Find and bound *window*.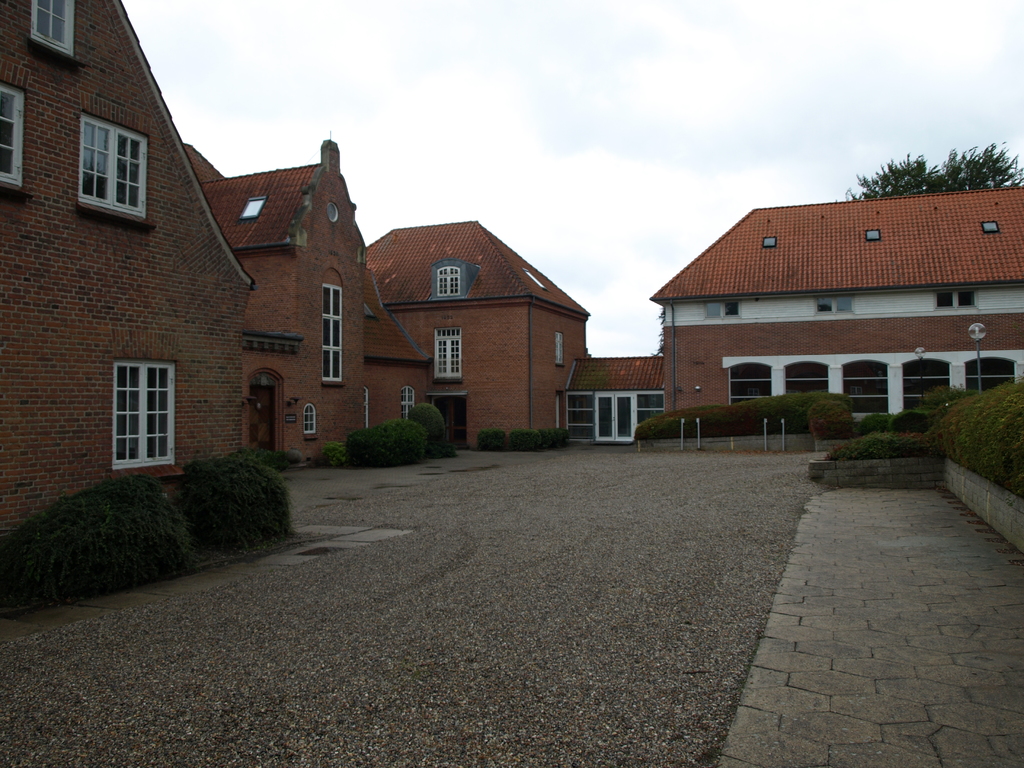
Bound: 404/385/420/422.
